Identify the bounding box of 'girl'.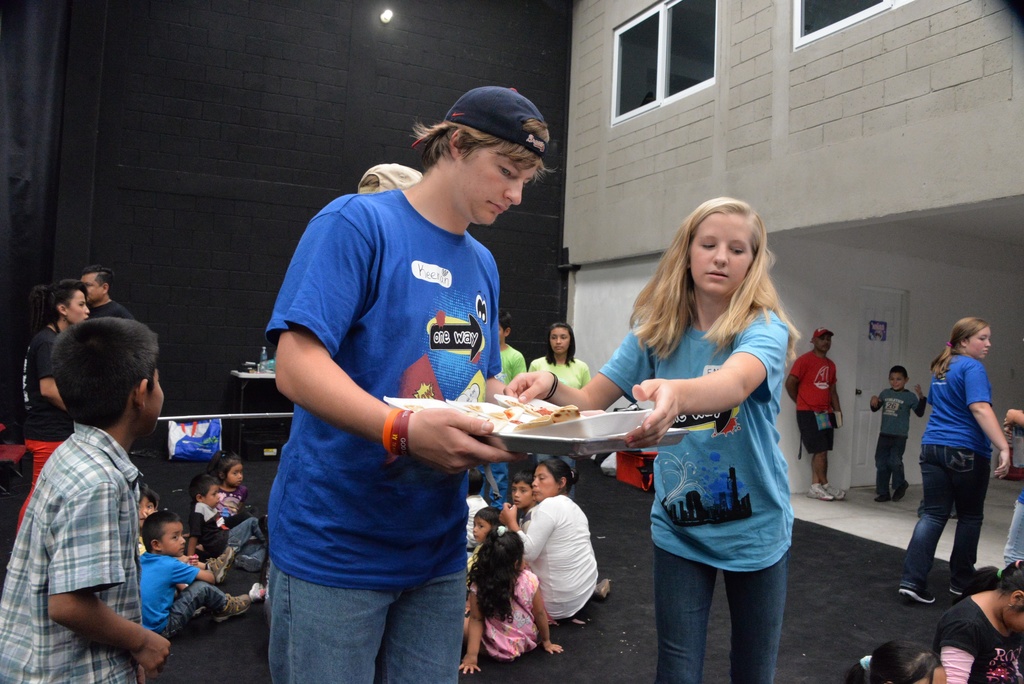
(935,560,1023,683).
